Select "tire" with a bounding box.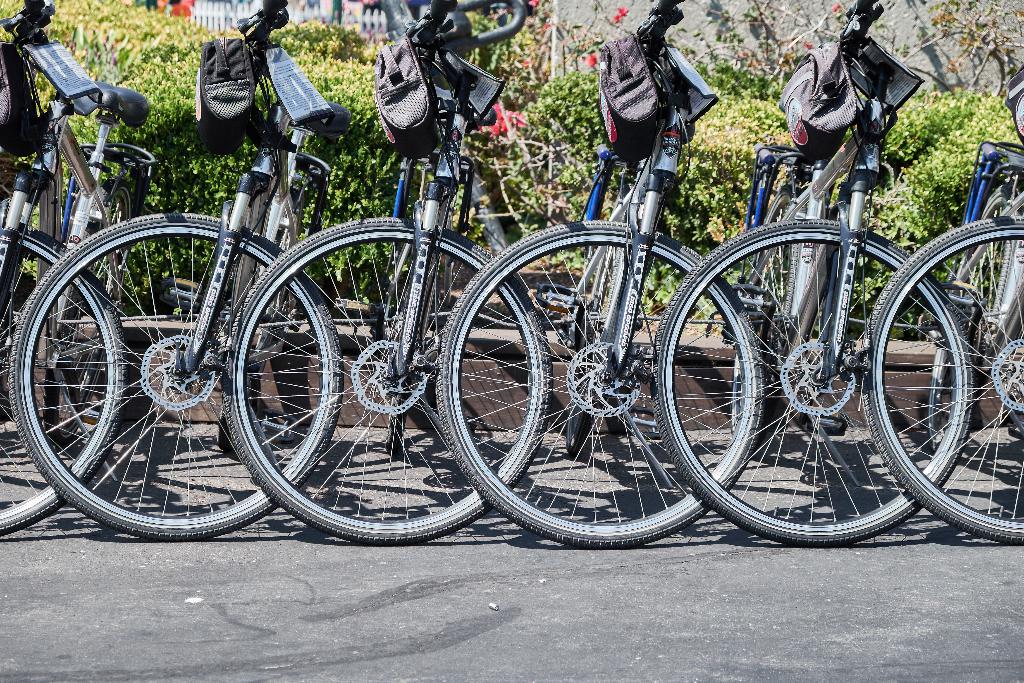
436/219/764/547.
